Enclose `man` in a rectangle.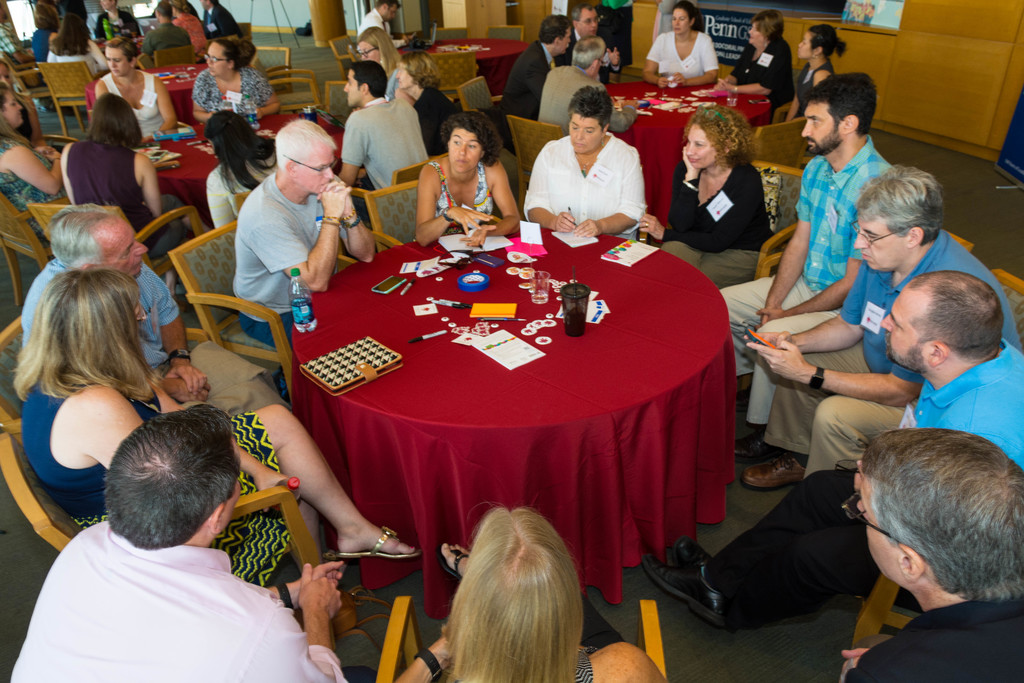
l=538, t=37, r=642, b=143.
